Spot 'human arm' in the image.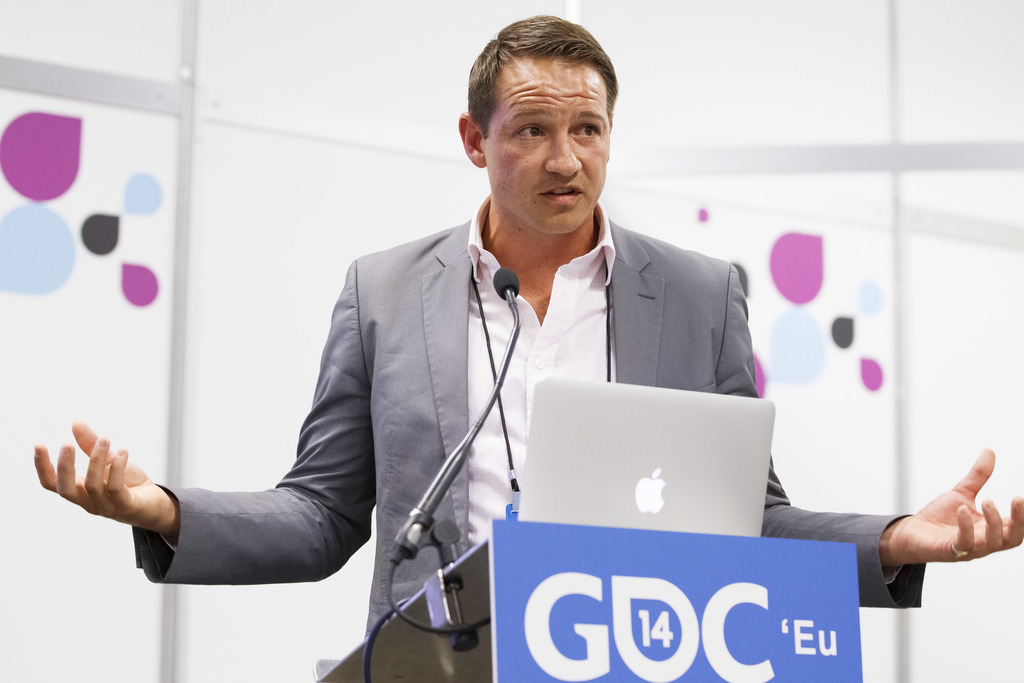
'human arm' found at (left=712, top=265, right=1023, bottom=607).
